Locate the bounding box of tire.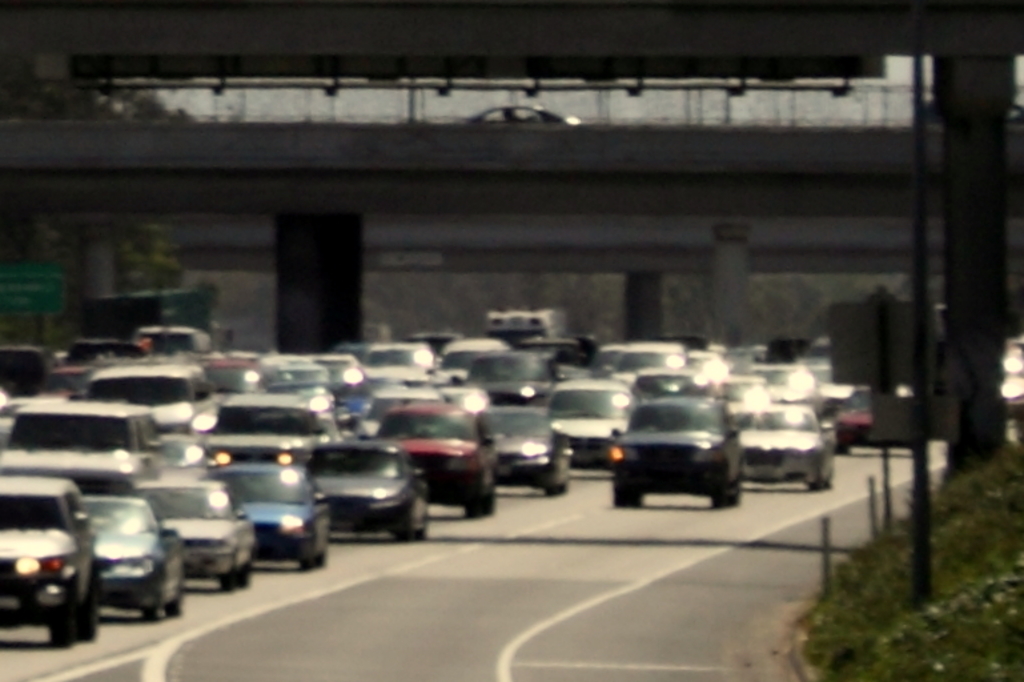
Bounding box: [x1=609, y1=472, x2=647, y2=505].
